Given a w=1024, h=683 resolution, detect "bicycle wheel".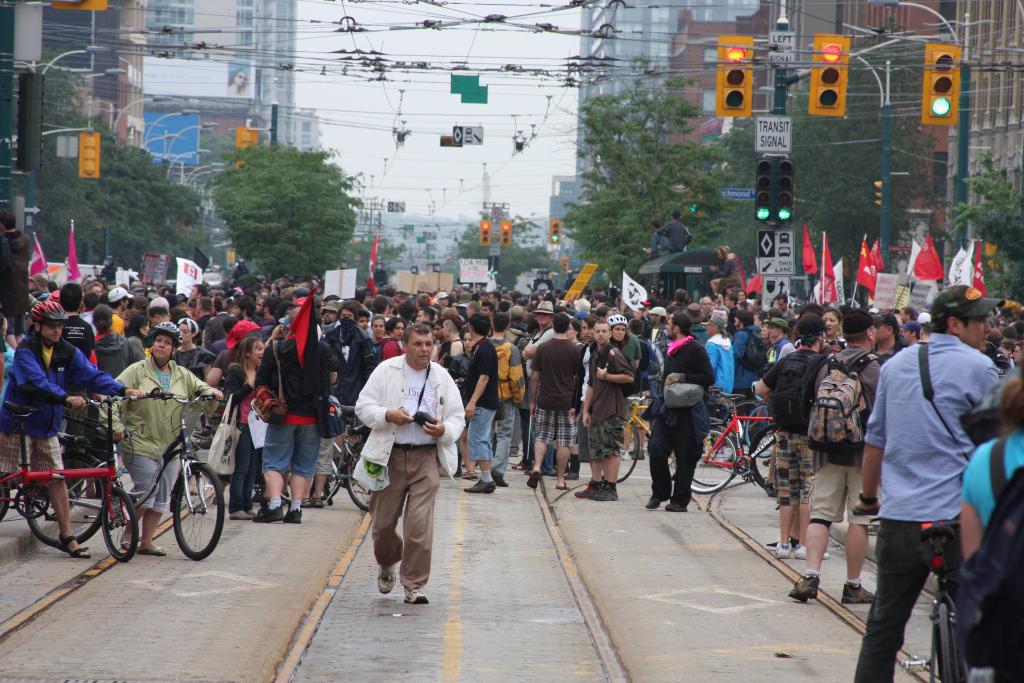
bbox(0, 472, 9, 526).
